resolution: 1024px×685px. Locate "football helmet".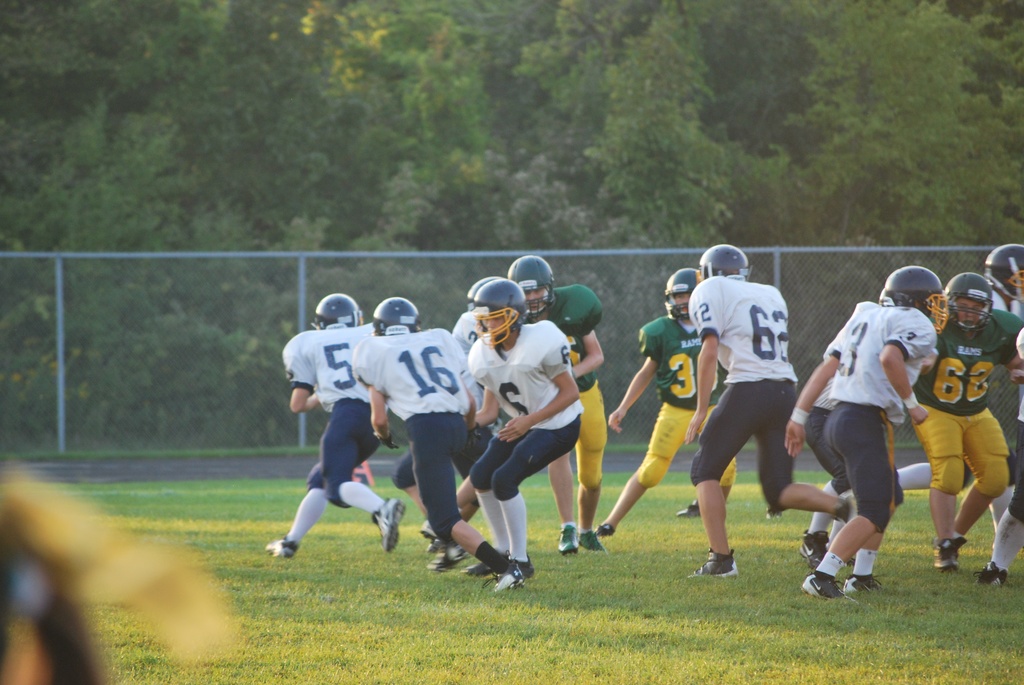
[882,264,968,332].
